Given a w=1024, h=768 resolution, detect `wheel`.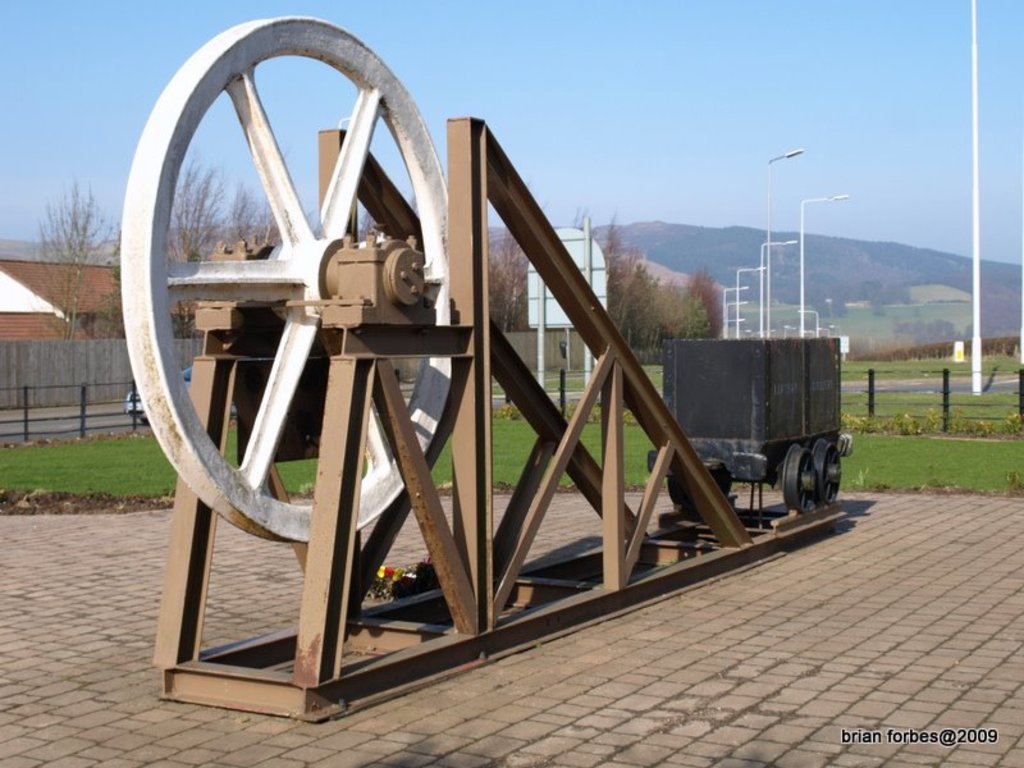
region(118, 5, 453, 544).
